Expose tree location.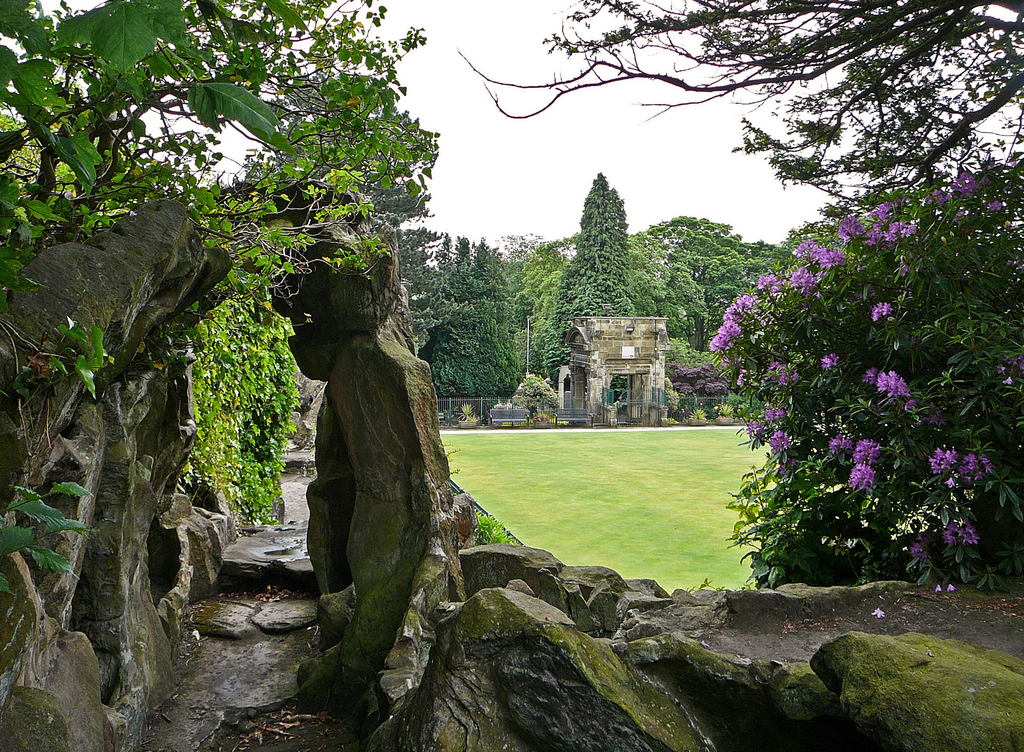
Exposed at bbox(633, 215, 762, 361).
